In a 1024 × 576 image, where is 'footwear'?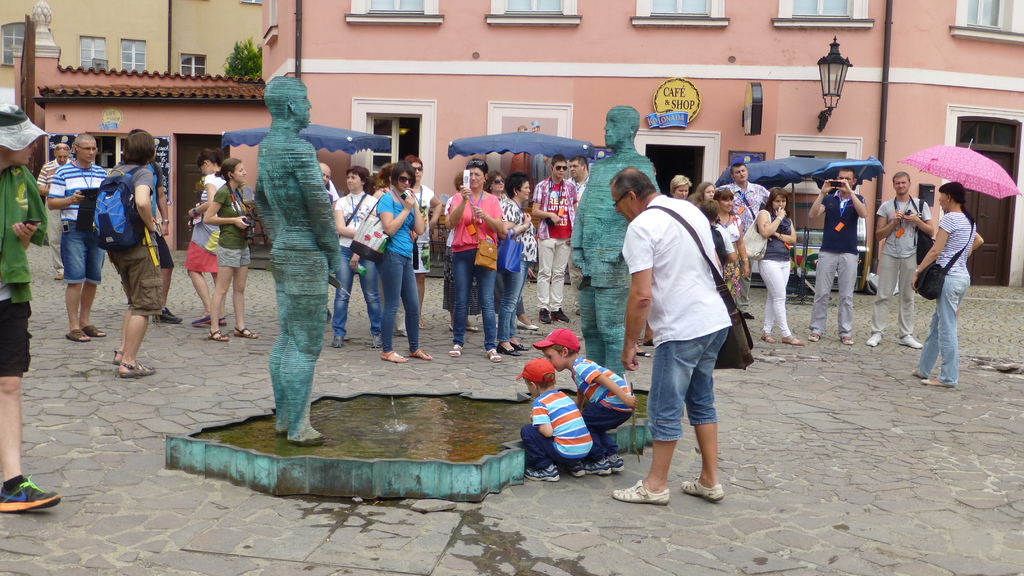
(left=65, top=328, right=93, bottom=341).
